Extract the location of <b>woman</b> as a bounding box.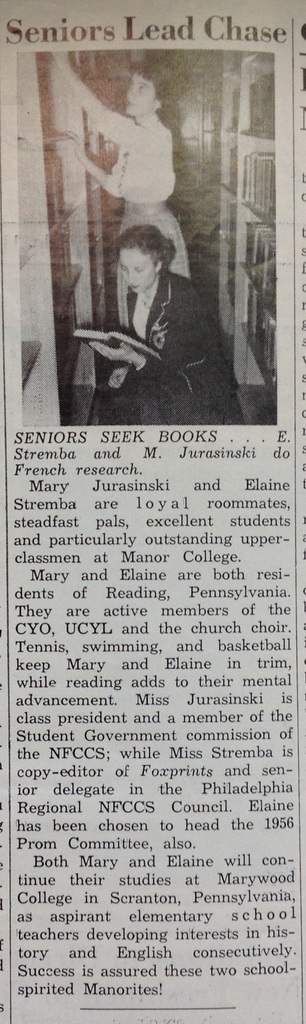
x1=50, y1=49, x2=191, y2=279.
